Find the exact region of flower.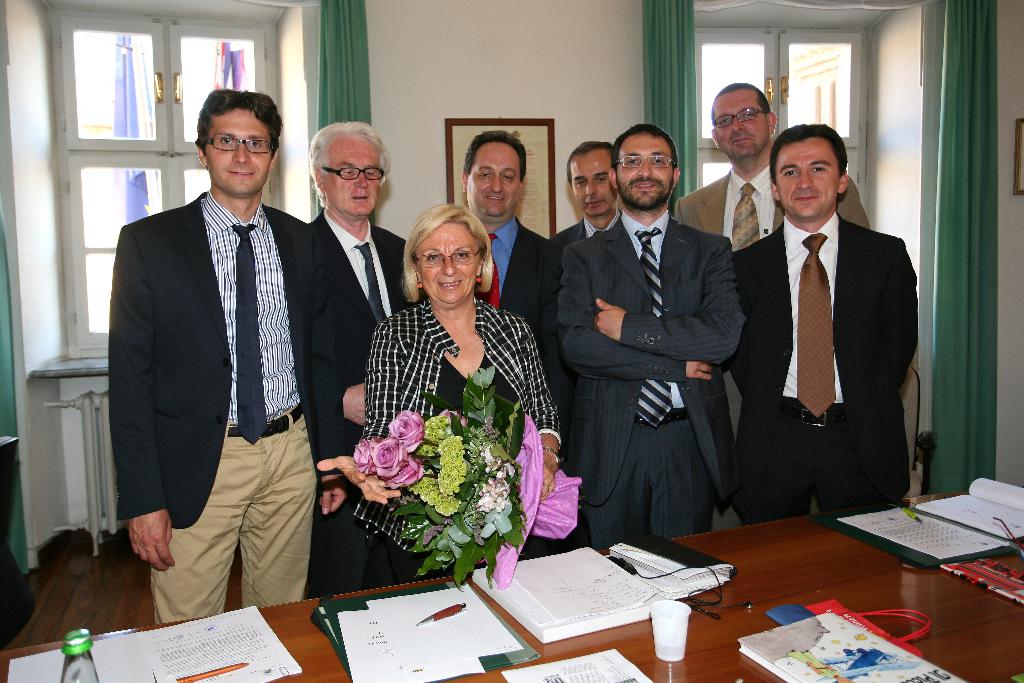
Exact region: {"x1": 493, "y1": 459, "x2": 516, "y2": 478}.
